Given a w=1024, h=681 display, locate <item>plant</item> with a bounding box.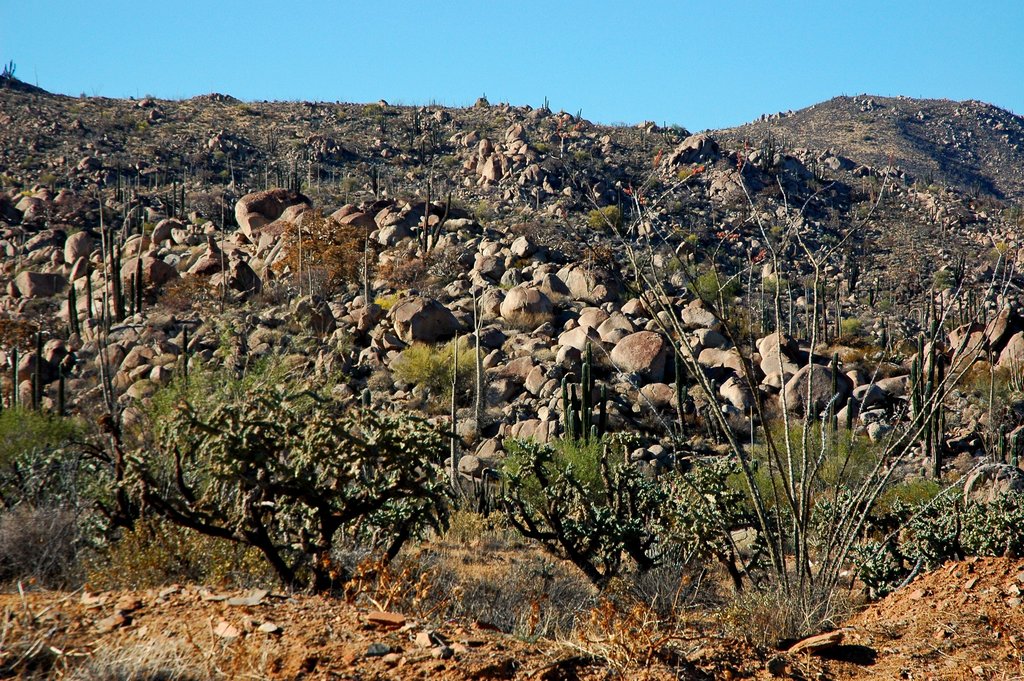
Located: 172 175 189 218.
